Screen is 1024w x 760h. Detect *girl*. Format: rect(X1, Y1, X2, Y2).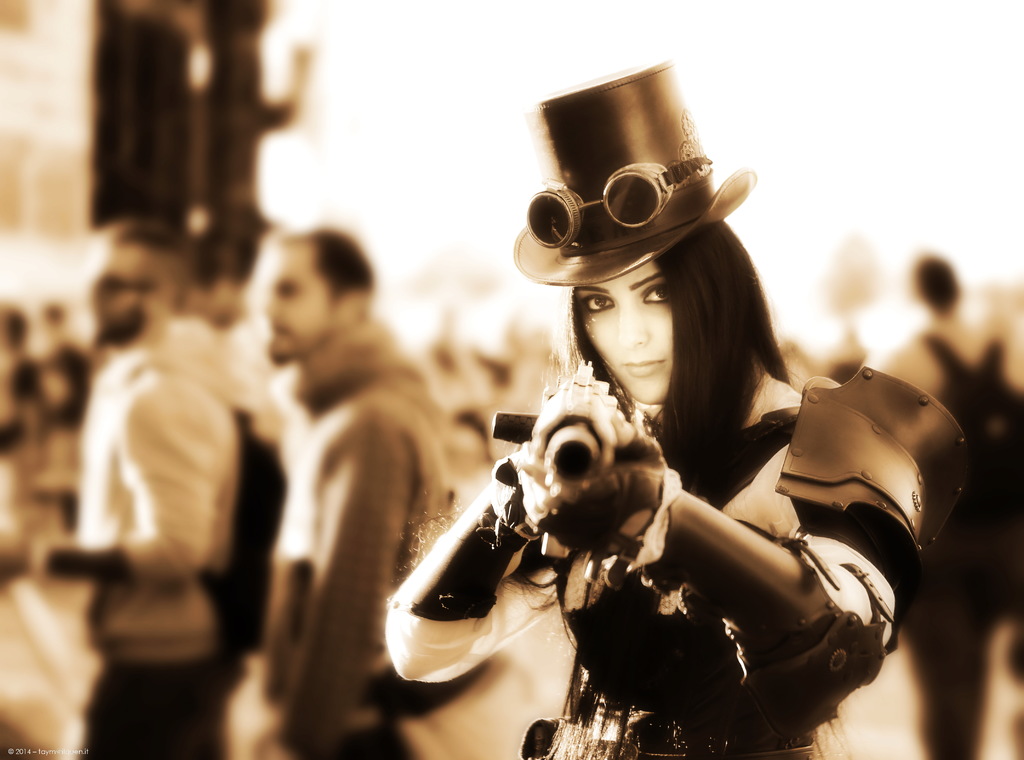
rect(382, 56, 970, 759).
